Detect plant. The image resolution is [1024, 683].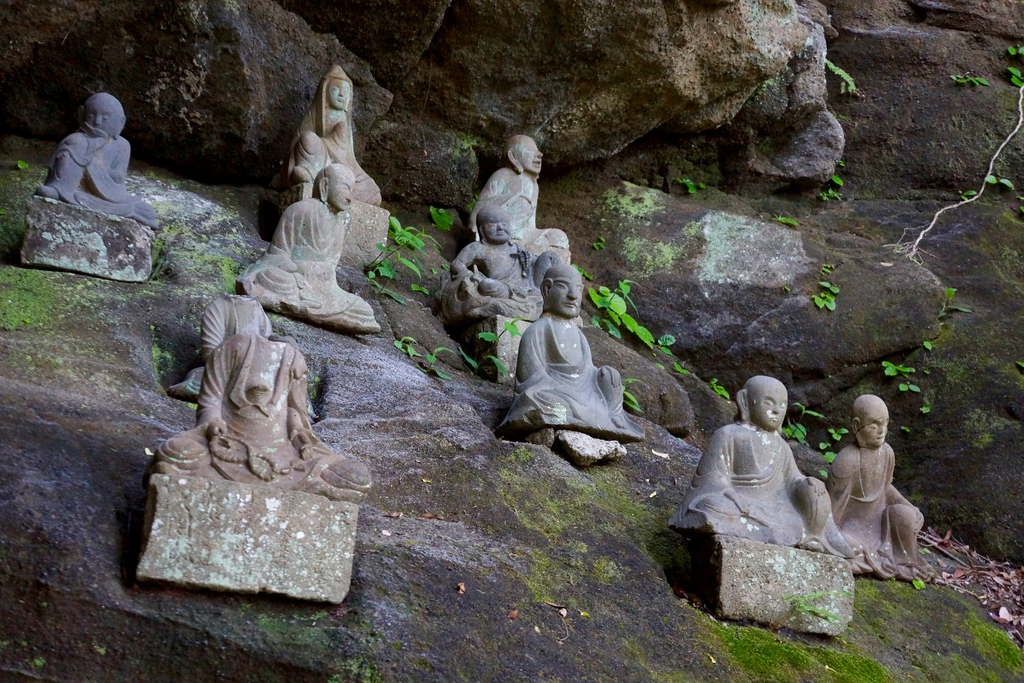
Rect(594, 236, 607, 247).
